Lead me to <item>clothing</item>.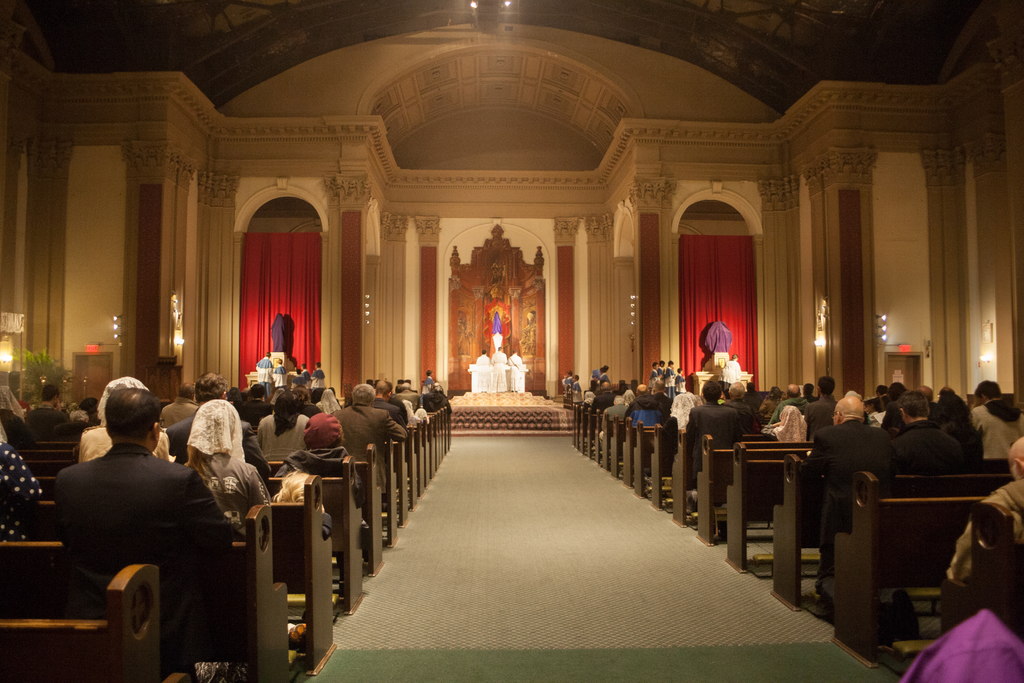
Lead to (178,441,269,534).
